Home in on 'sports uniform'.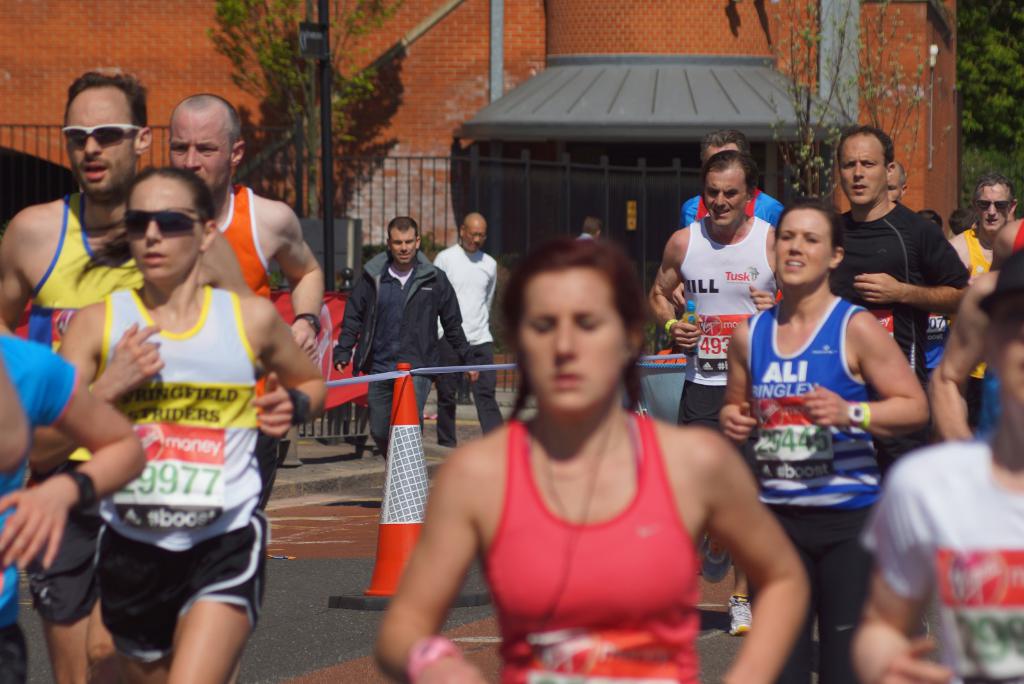
Homed in at 0,334,74,683.
